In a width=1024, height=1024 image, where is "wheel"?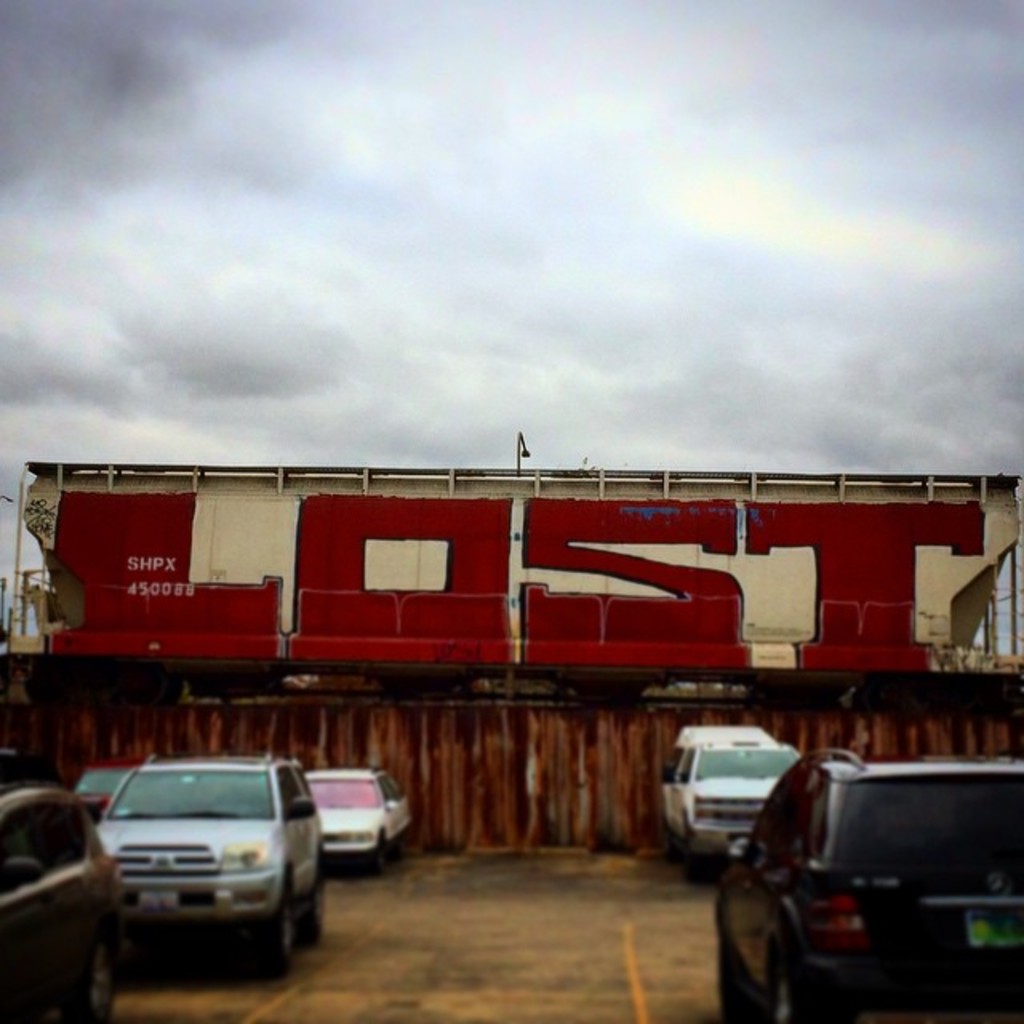
[299,874,326,946].
